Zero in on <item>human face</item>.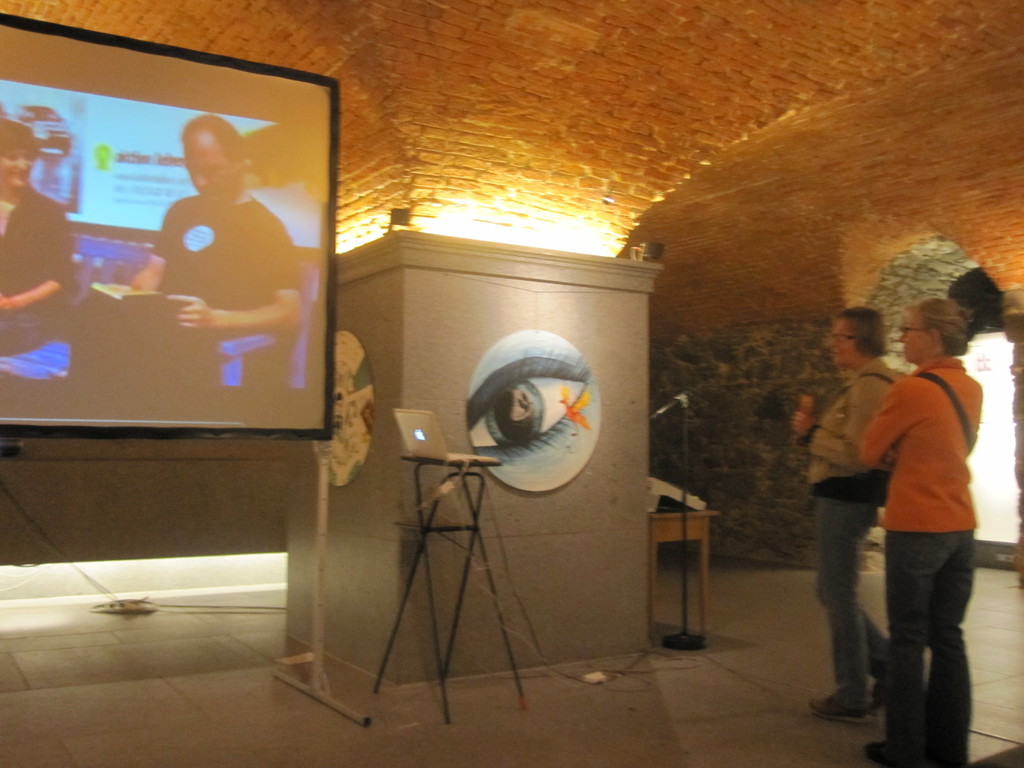
Zeroed in: (826,316,863,364).
